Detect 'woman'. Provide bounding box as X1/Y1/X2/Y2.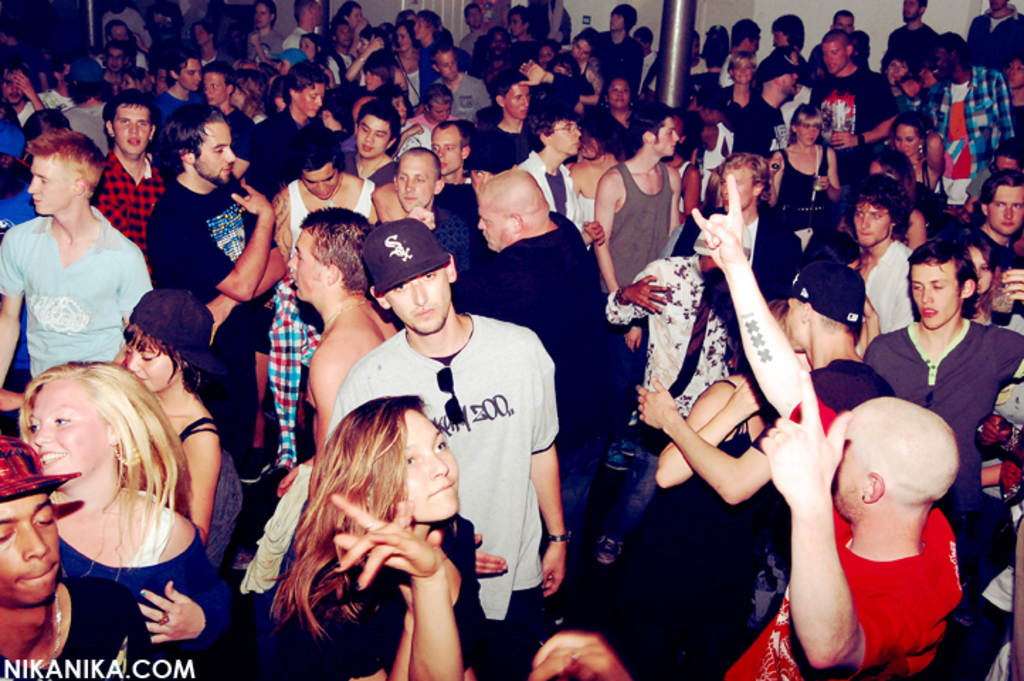
862/150/928/255.
